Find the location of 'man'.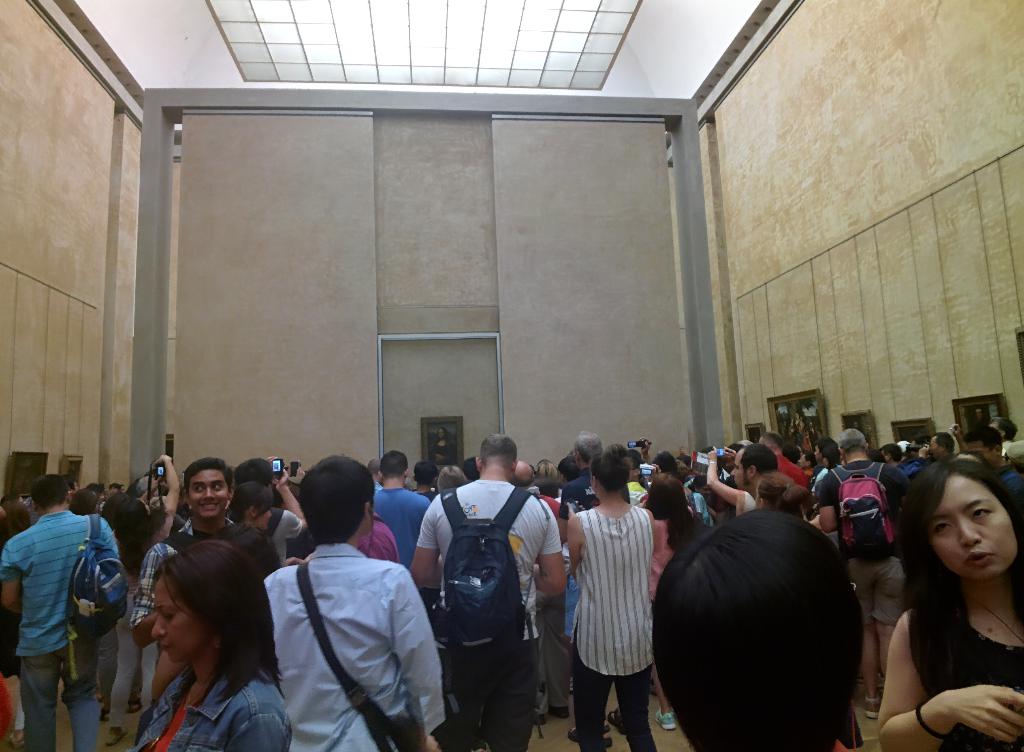
Location: crop(497, 459, 575, 723).
